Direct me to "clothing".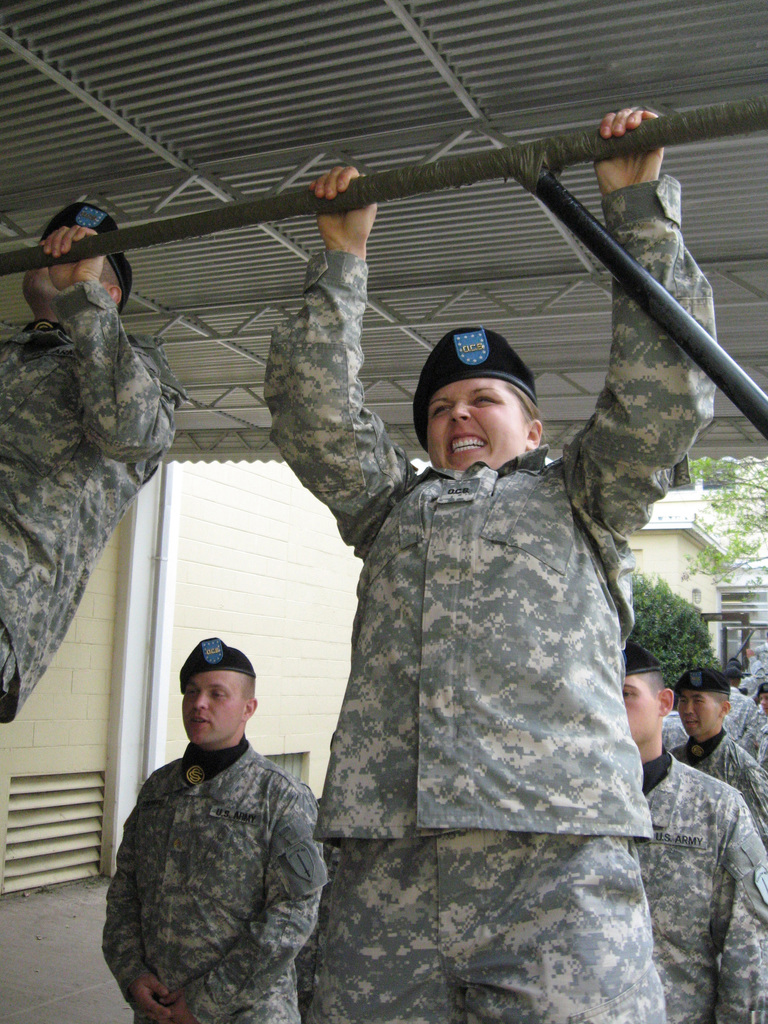
Direction: l=264, t=172, r=716, b=1023.
